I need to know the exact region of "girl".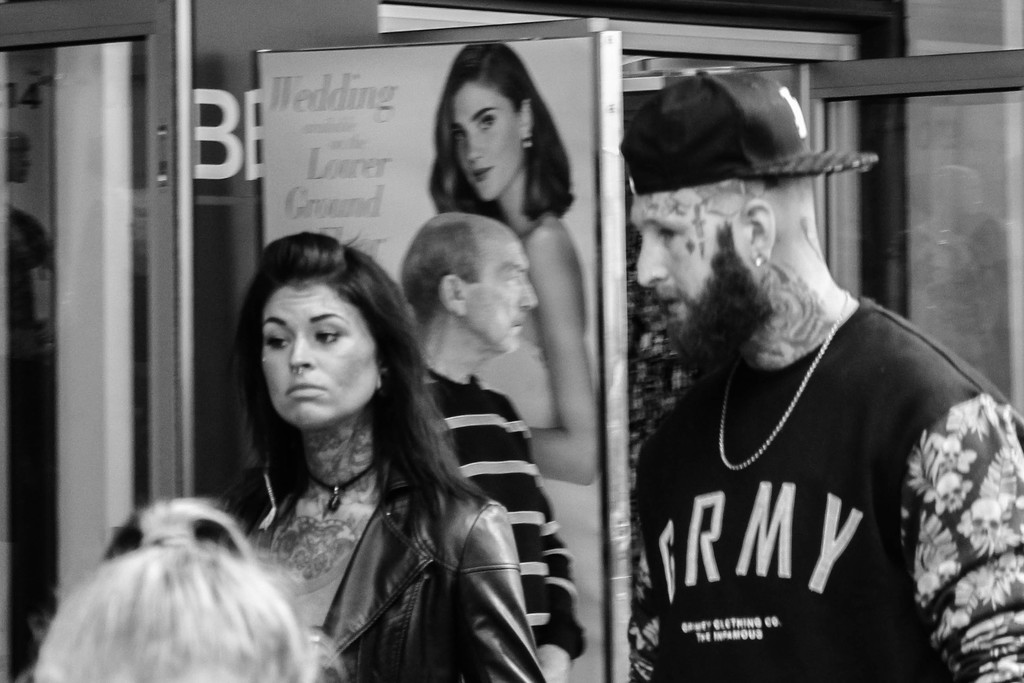
Region: <bbox>428, 43, 604, 682</bbox>.
